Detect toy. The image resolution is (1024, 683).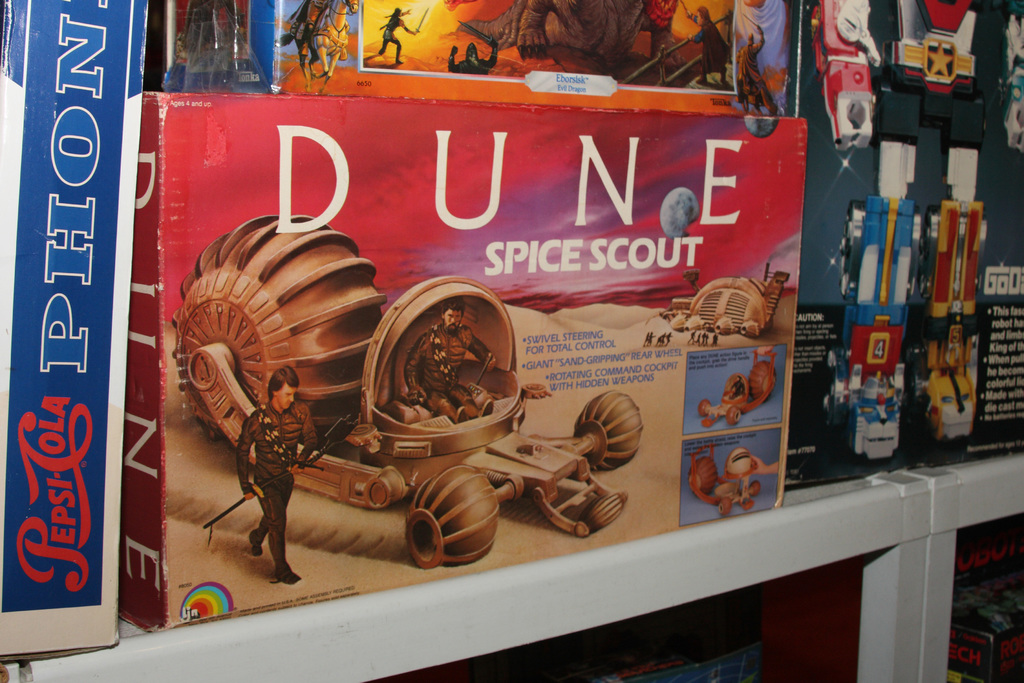
bbox(831, 311, 919, 456).
